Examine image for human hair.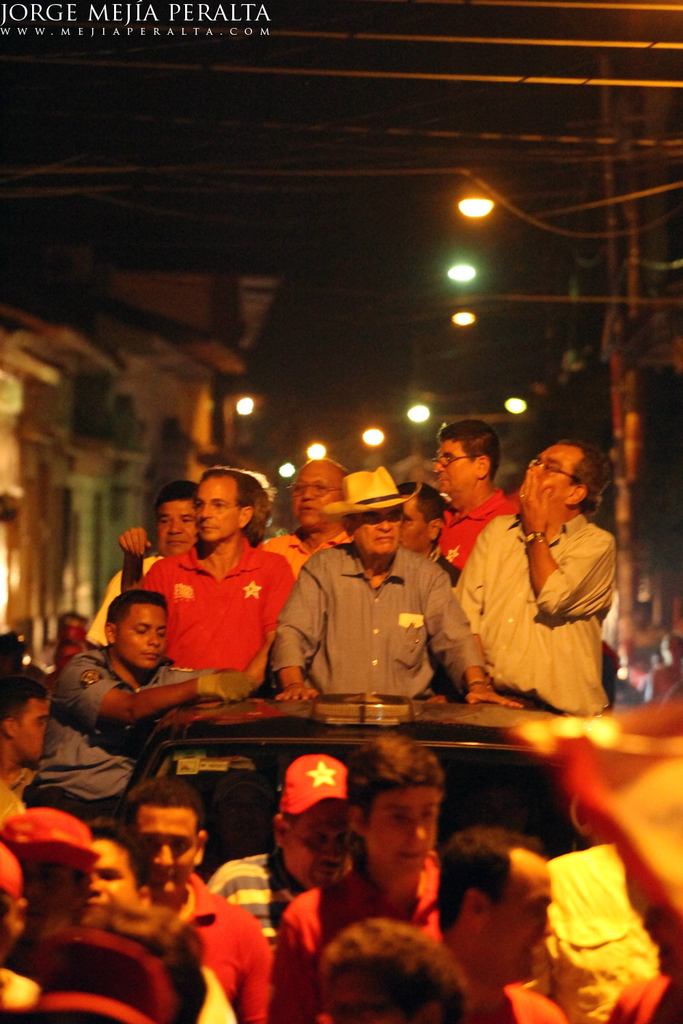
Examination result: detection(79, 805, 145, 892).
